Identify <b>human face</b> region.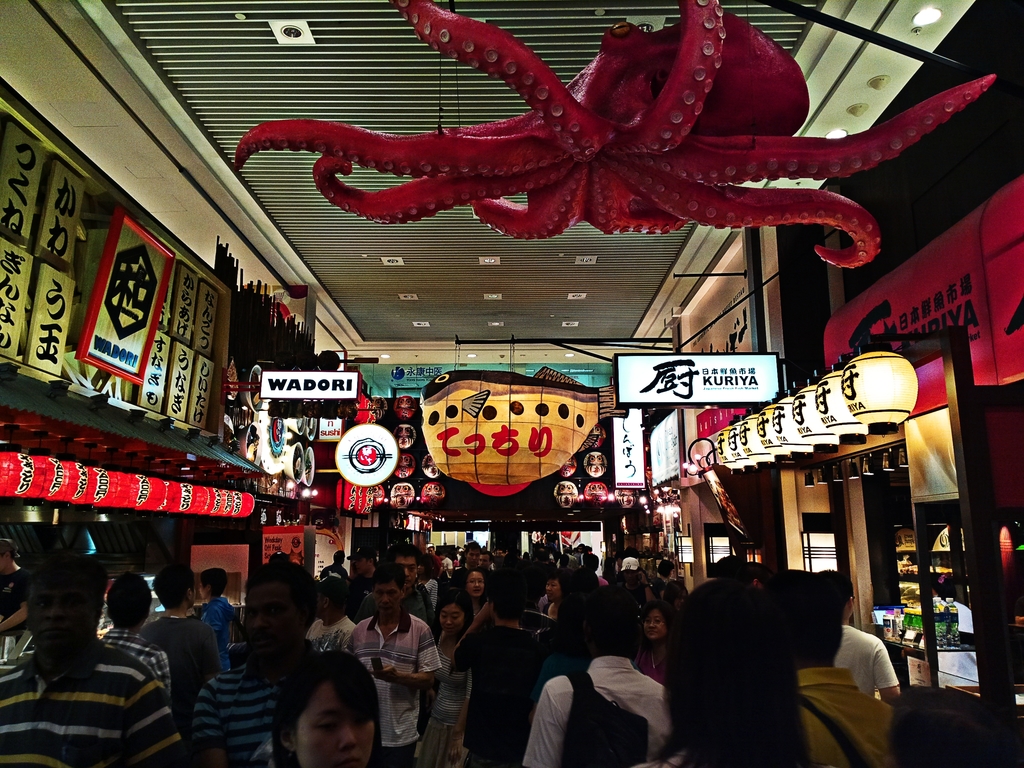
Region: box=[465, 550, 479, 568].
